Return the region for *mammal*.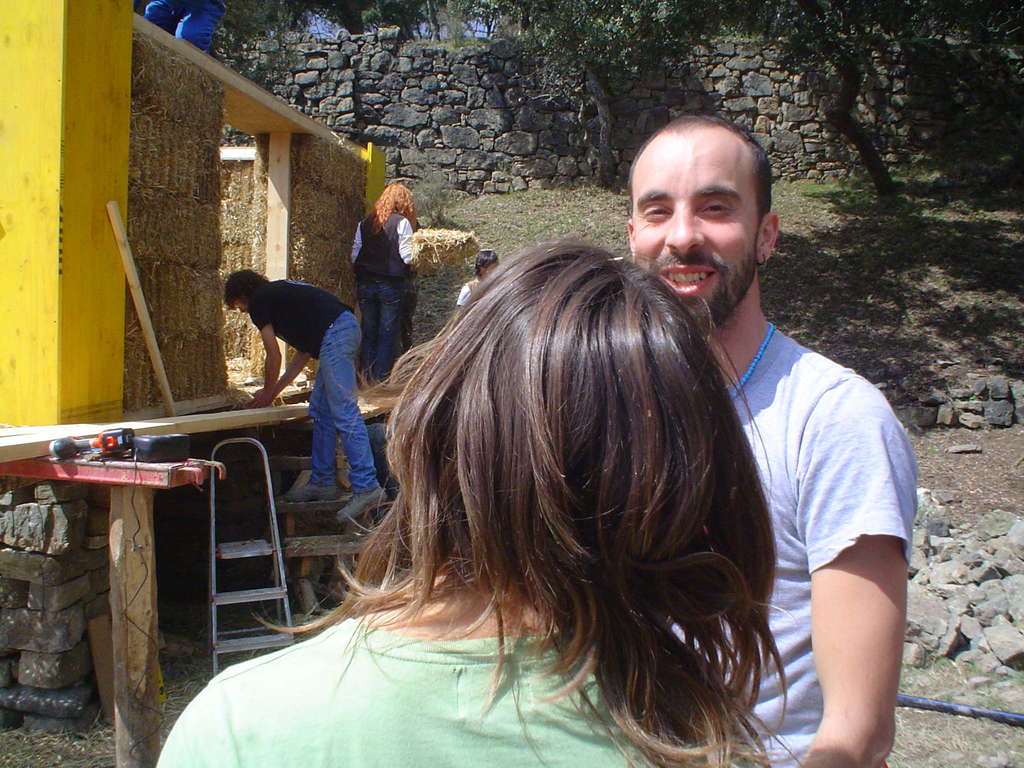
<box>188,198,845,767</box>.
